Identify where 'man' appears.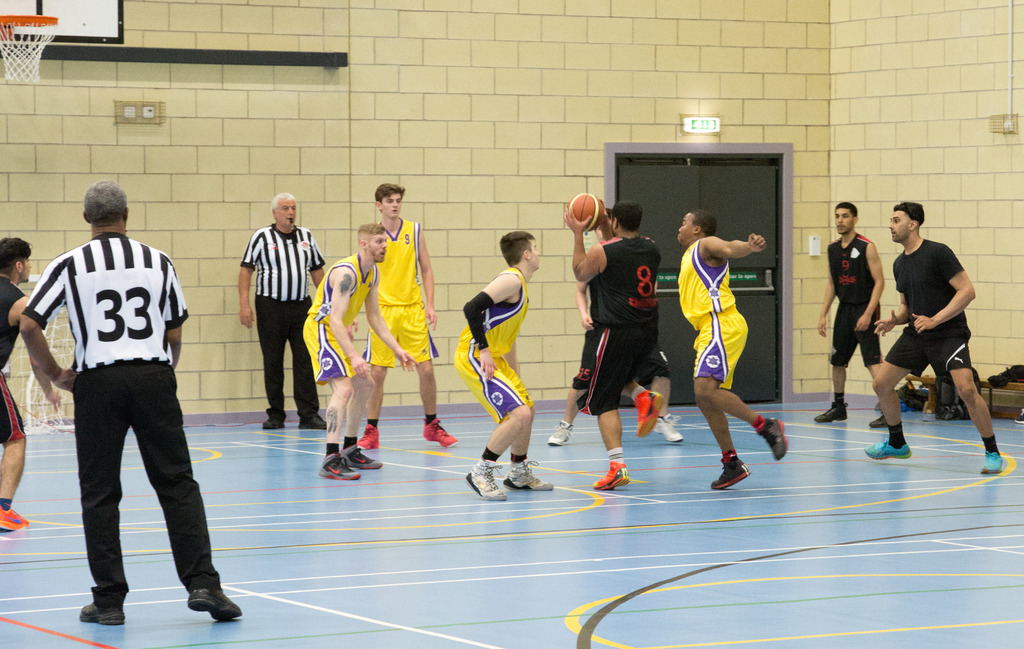
Appears at BBox(552, 209, 696, 447).
